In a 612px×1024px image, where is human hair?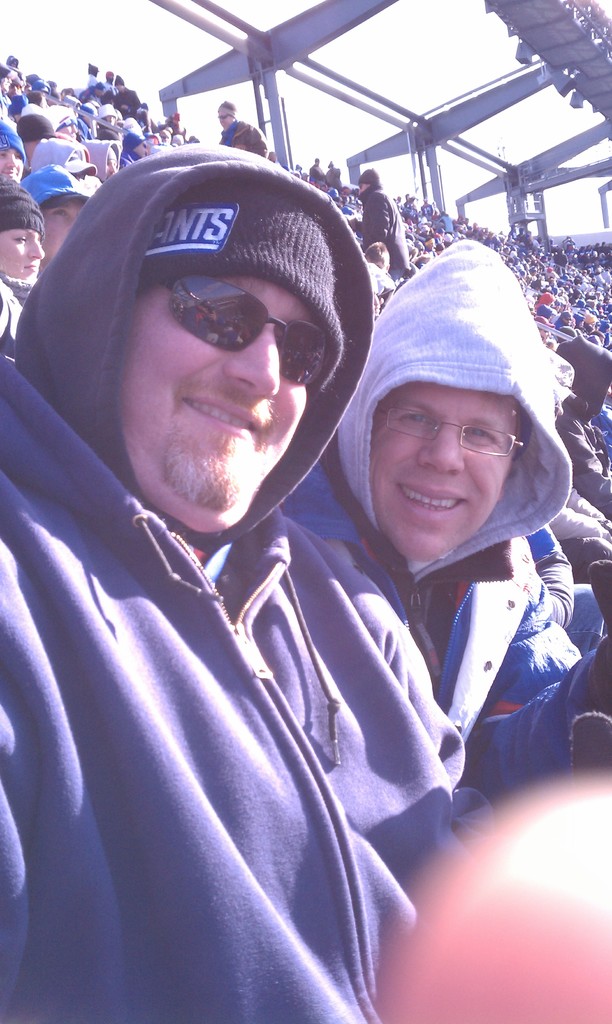
select_region(360, 242, 390, 266).
